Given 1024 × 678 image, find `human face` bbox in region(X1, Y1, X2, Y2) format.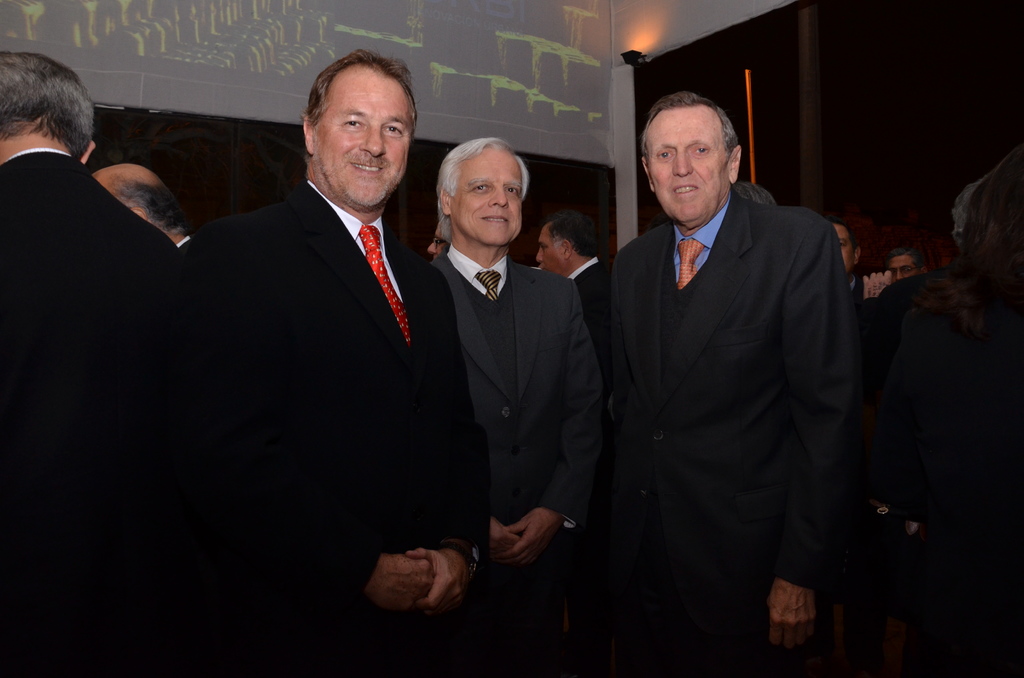
region(450, 143, 524, 246).
